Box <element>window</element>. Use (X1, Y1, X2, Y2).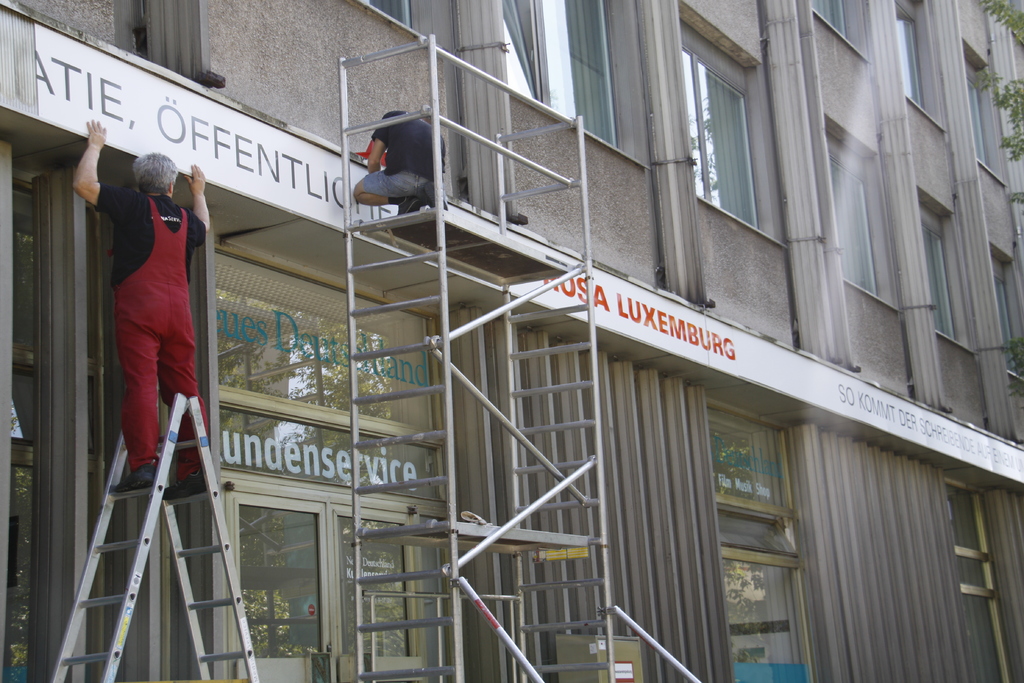
(918, 222, 964, 344).
